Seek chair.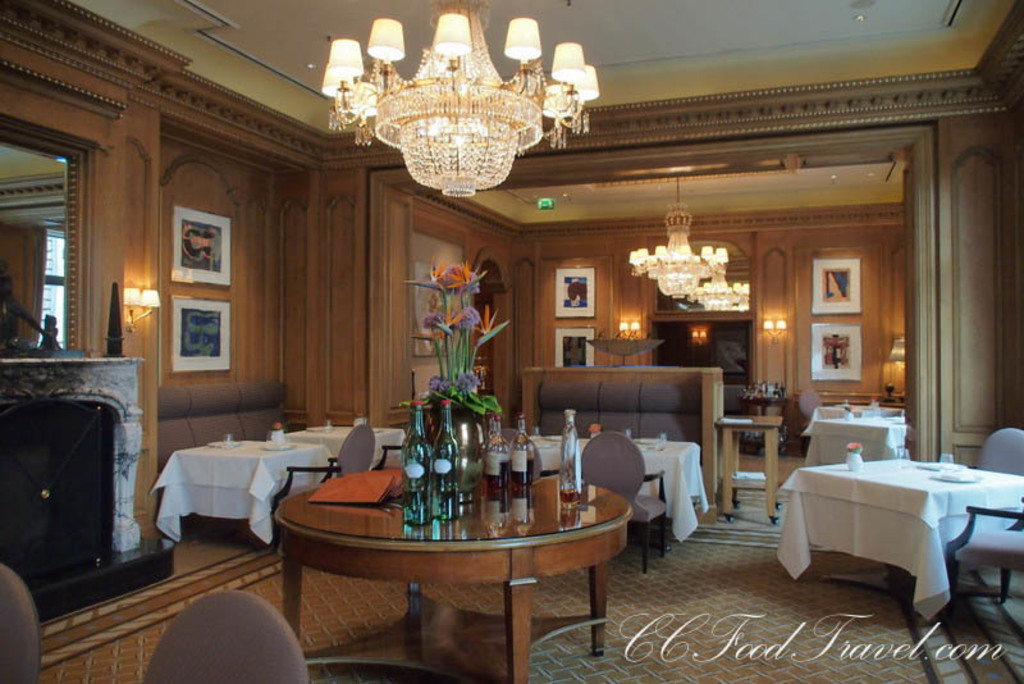
pyautogui.locateOnScreen(934, 503, 1023, 620).
